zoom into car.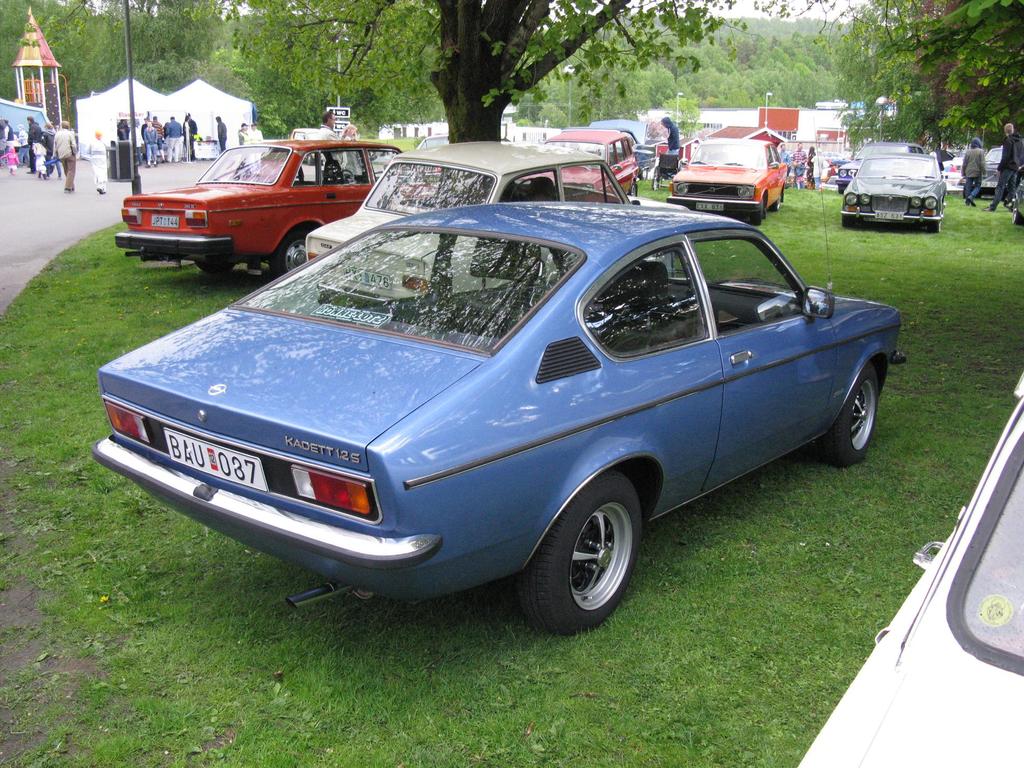
Zoom target: <region>947, 153, 966, 183</region>.
